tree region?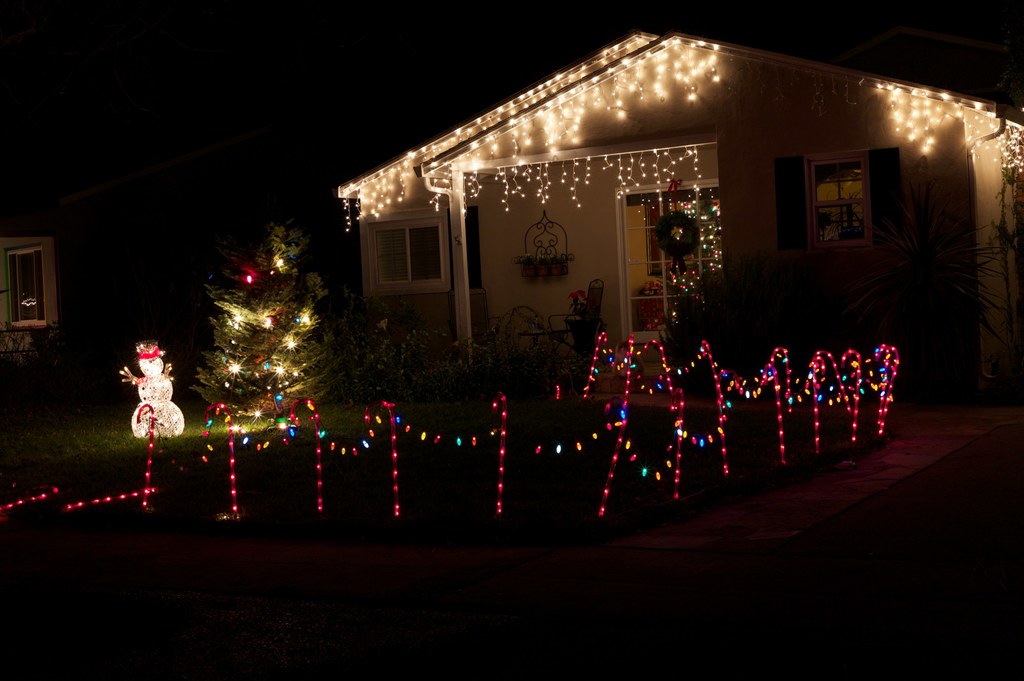
[170, 187, 348, 451]
